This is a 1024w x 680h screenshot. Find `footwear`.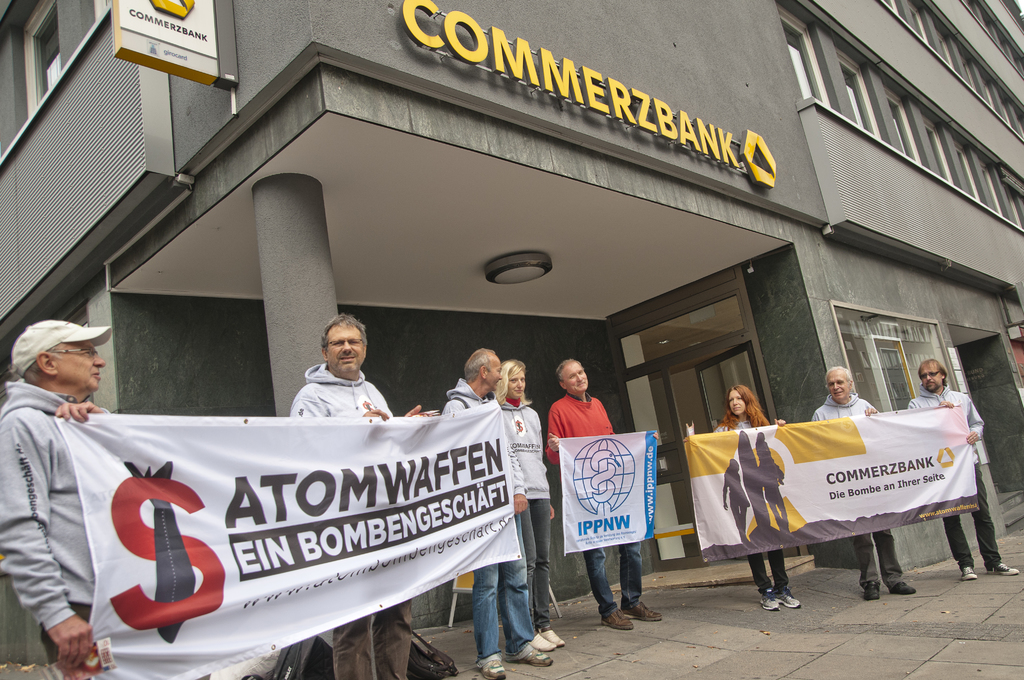
Bounding box: pyautogui.locateOnScreen(957, 565, 977, 579).
